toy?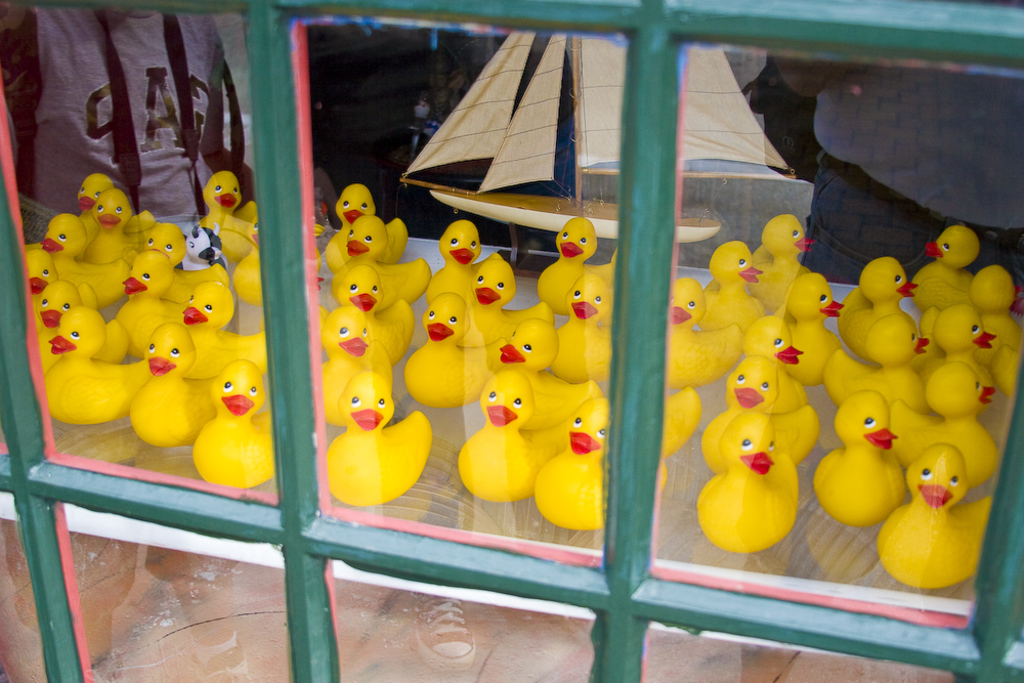
region(89, 185, 152, 265)
